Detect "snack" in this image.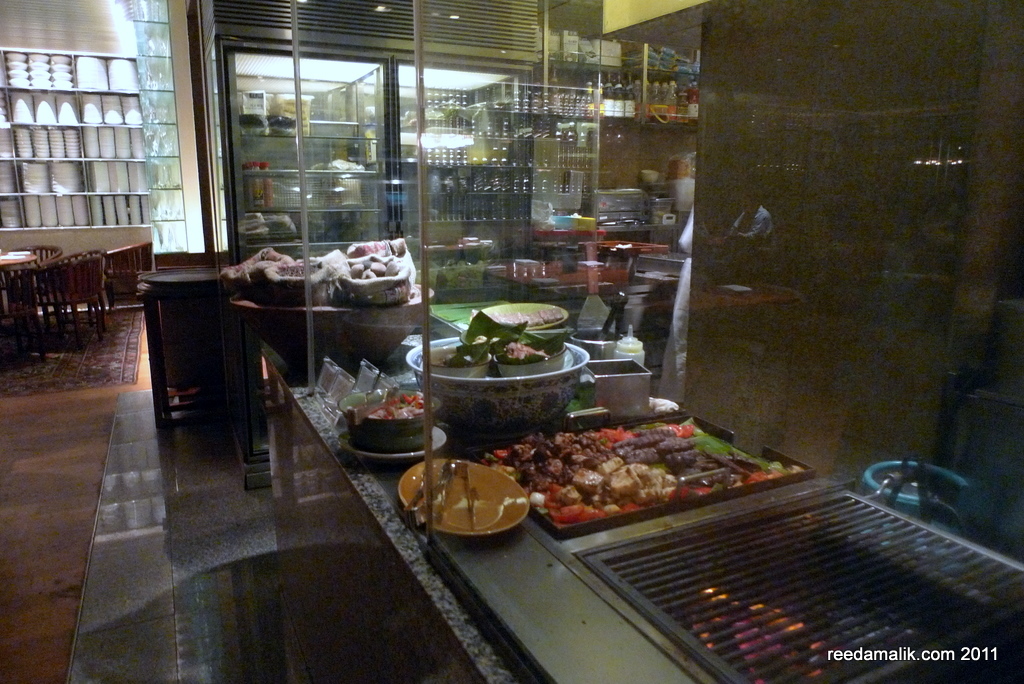
Detection: <region>482, 425, 801, 521</region>.
